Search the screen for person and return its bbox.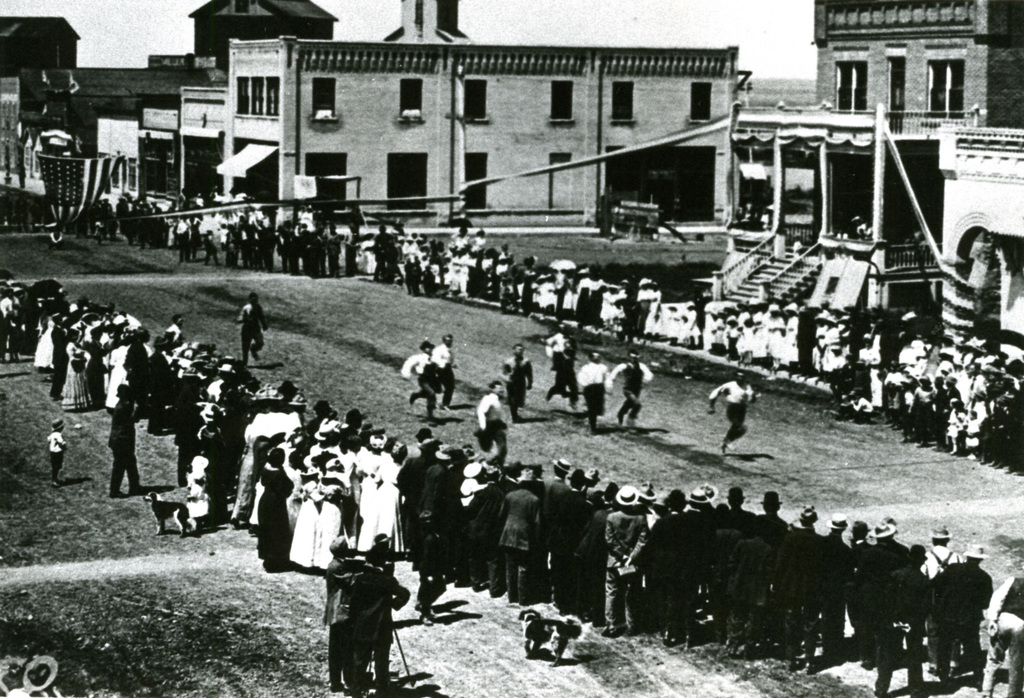
Found: bbox(575, 348, 611, 434).
